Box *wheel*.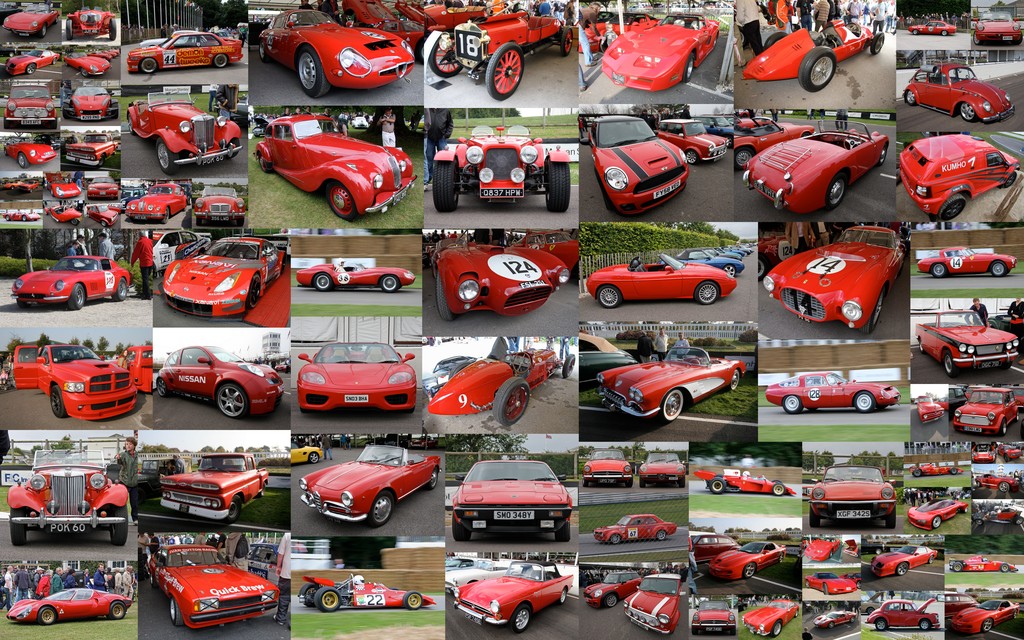
(559,27,573,53).
